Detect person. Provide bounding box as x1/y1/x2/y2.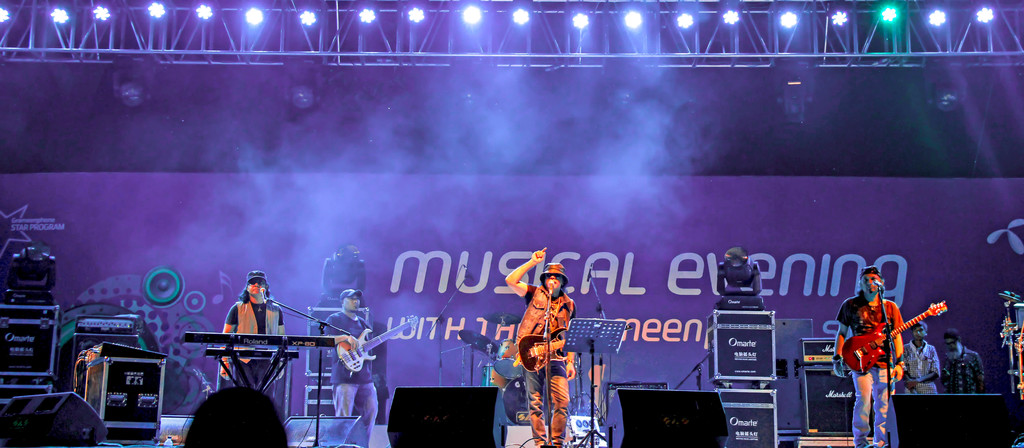
505/245/579/429.
